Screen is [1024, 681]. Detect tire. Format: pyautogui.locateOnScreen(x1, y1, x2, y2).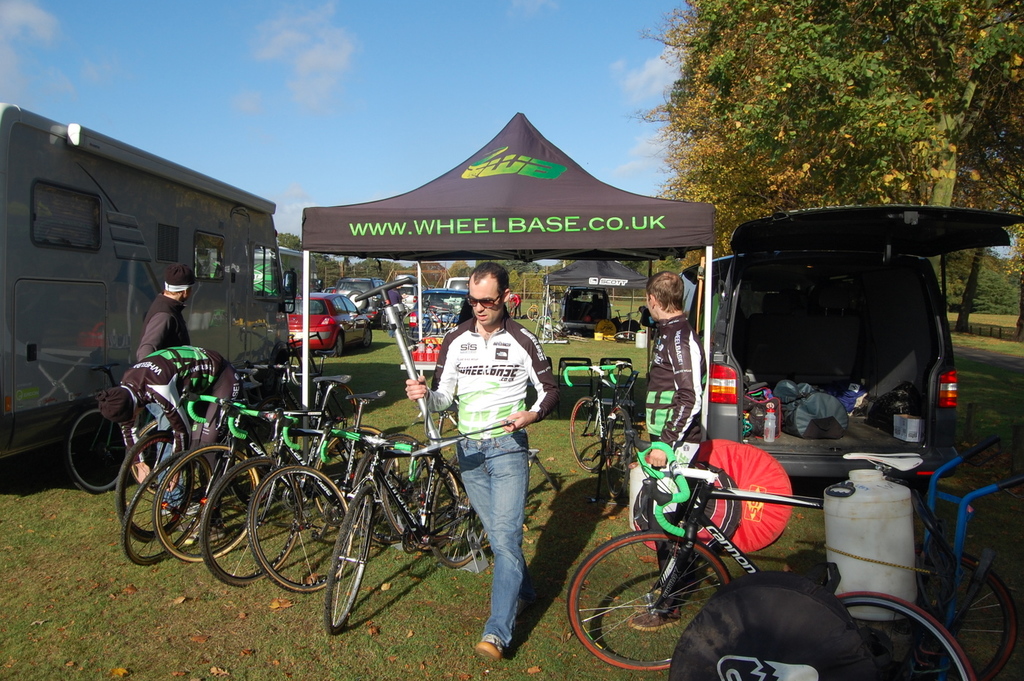
pyautogui.locateOnScreen(426, 462, 485, 567).
